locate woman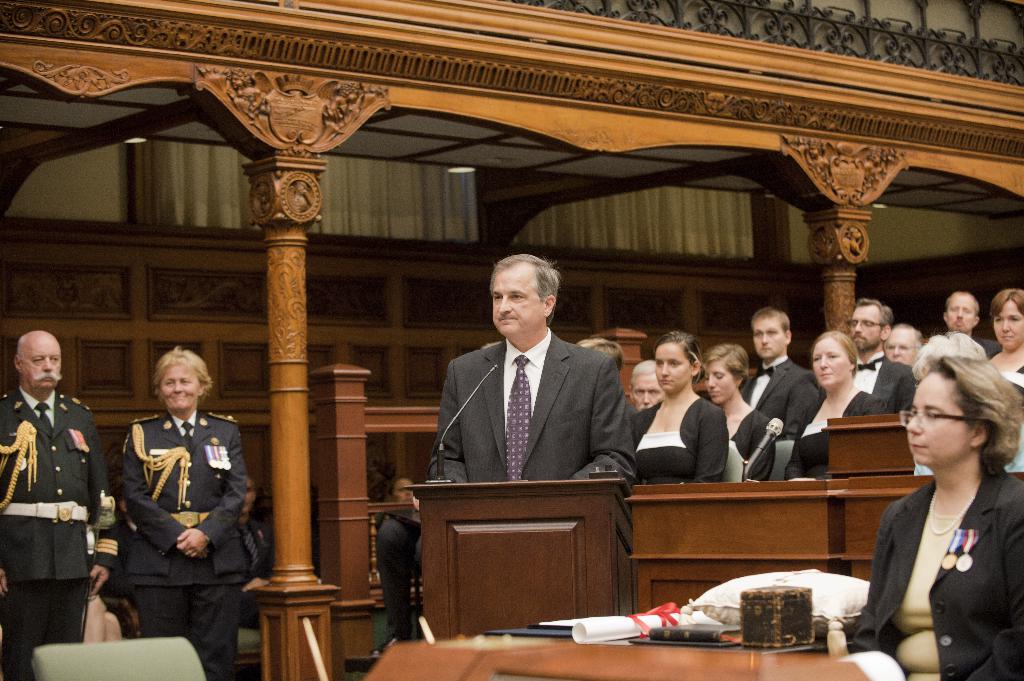
box=[629, 332, 744, 481]
